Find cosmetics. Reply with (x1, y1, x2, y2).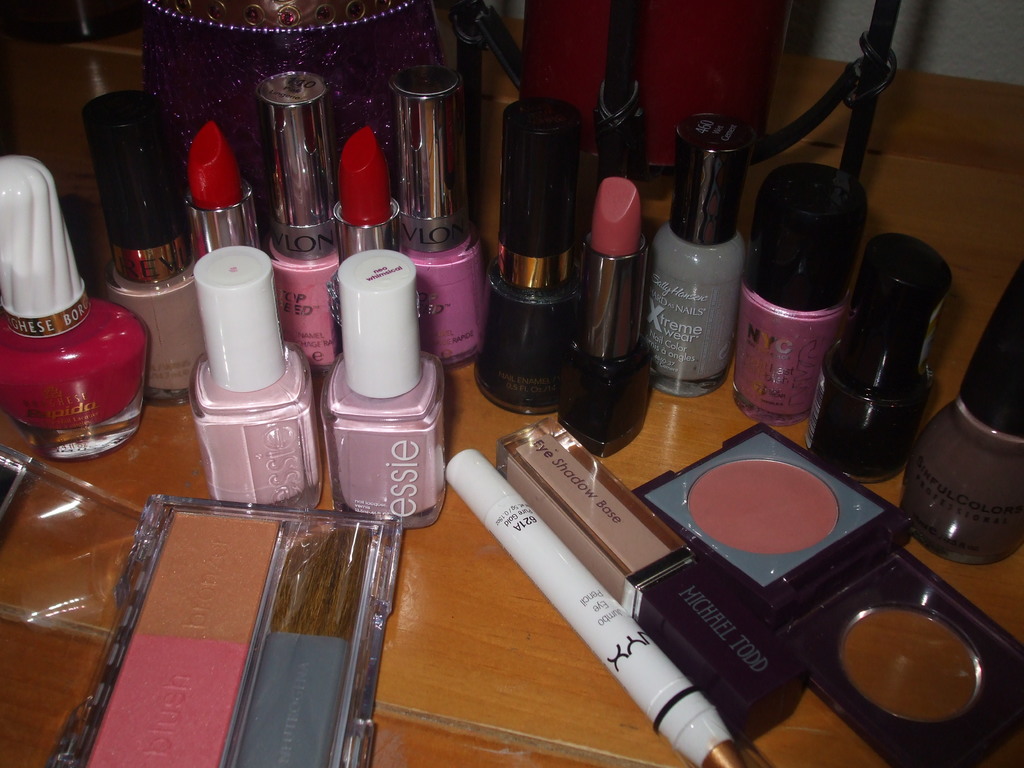
(0, 150, 148, 452).
